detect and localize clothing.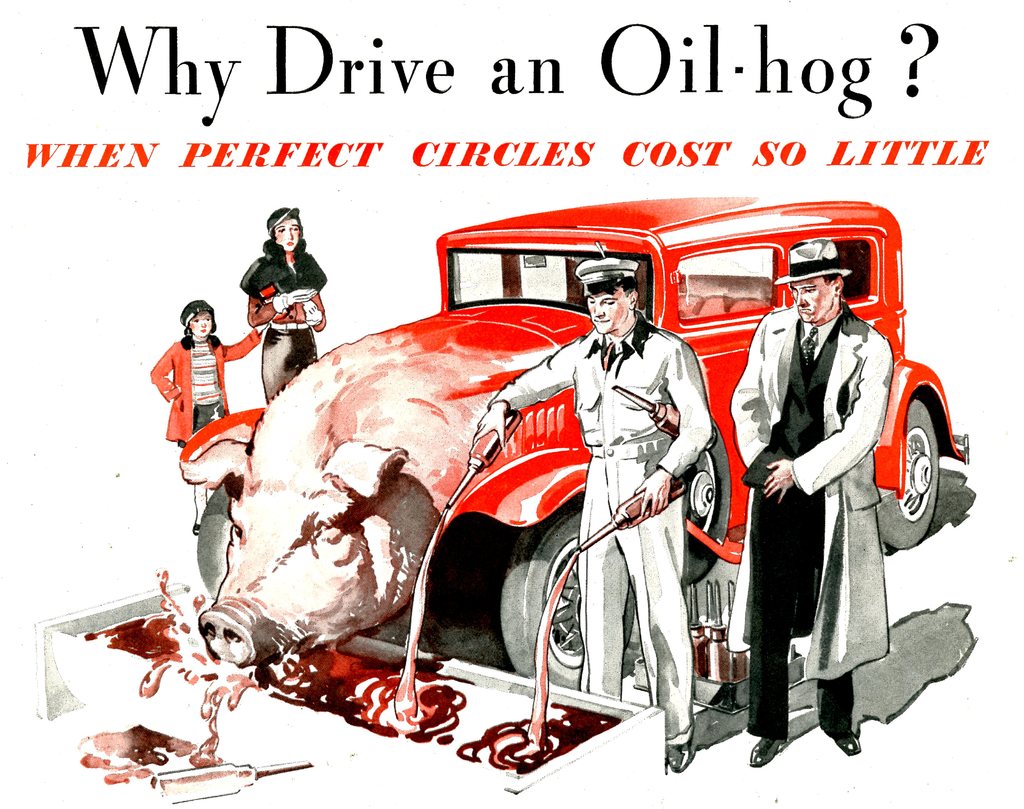
Localized at region(488, 309, 716, 738).
